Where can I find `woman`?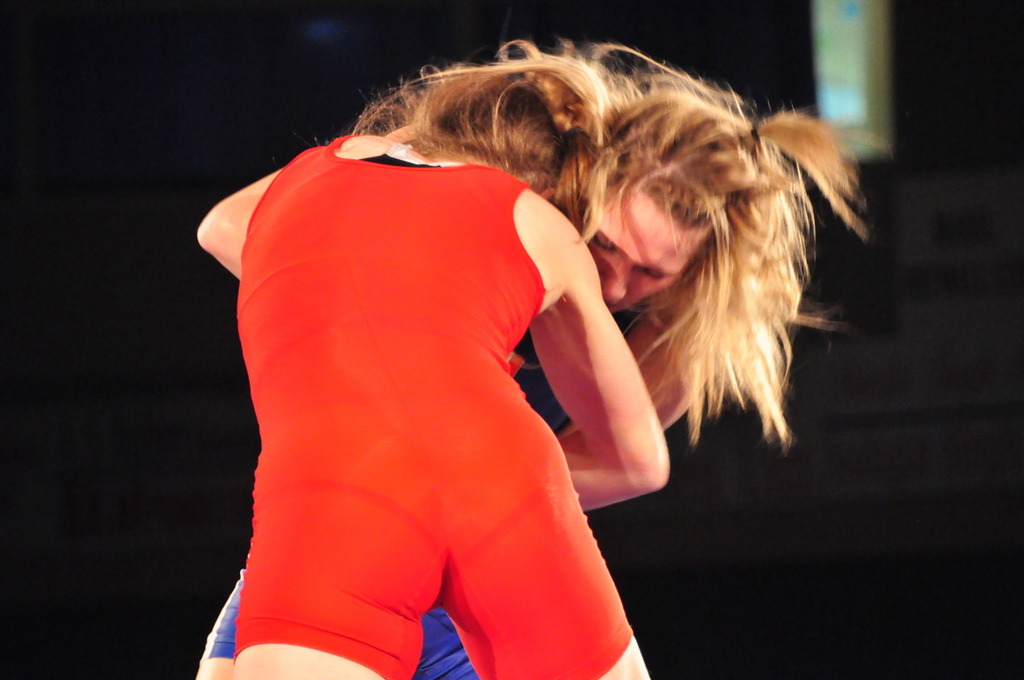
You can find it at <region>200, 60, 668, 679</region>.
